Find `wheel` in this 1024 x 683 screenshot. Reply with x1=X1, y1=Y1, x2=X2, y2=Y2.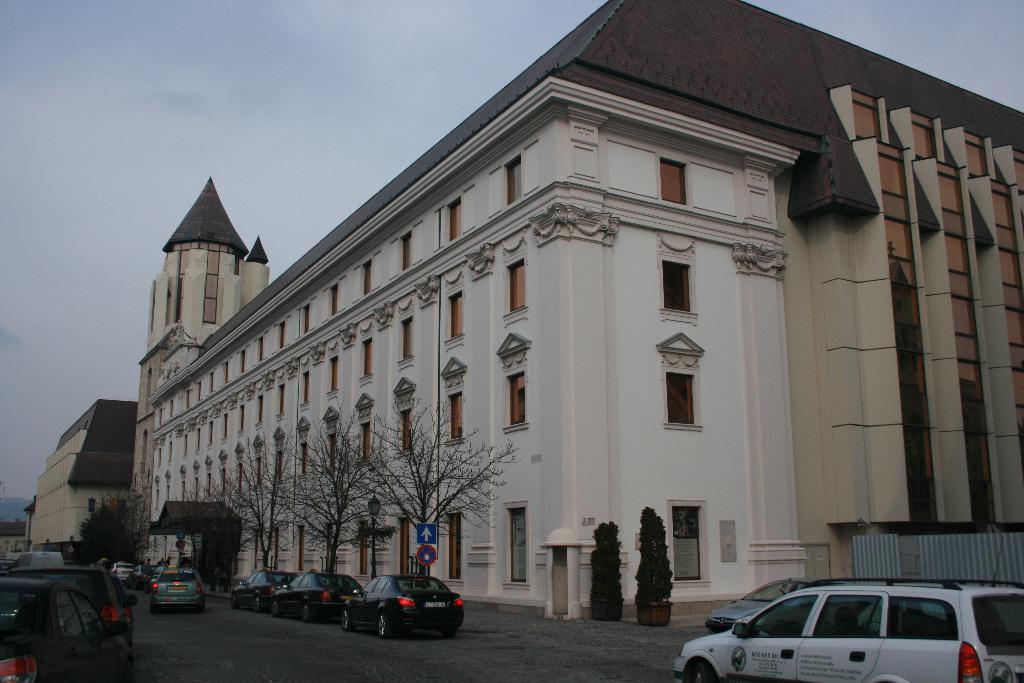
x1=678, y1=655, x2=716, y2=682.
